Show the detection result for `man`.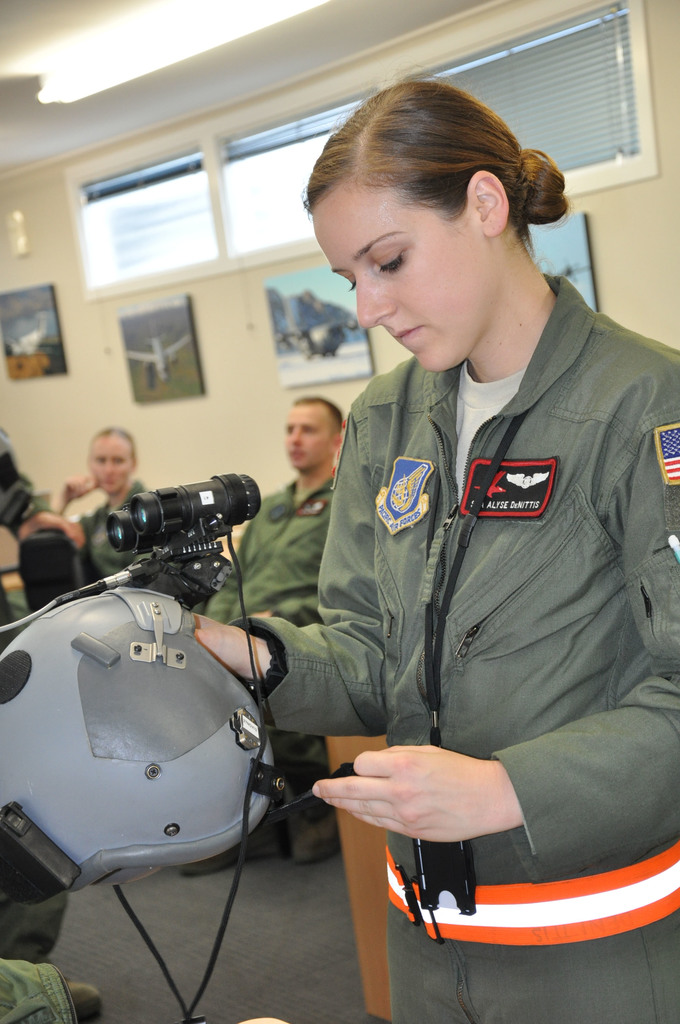
179:394:343:879.
